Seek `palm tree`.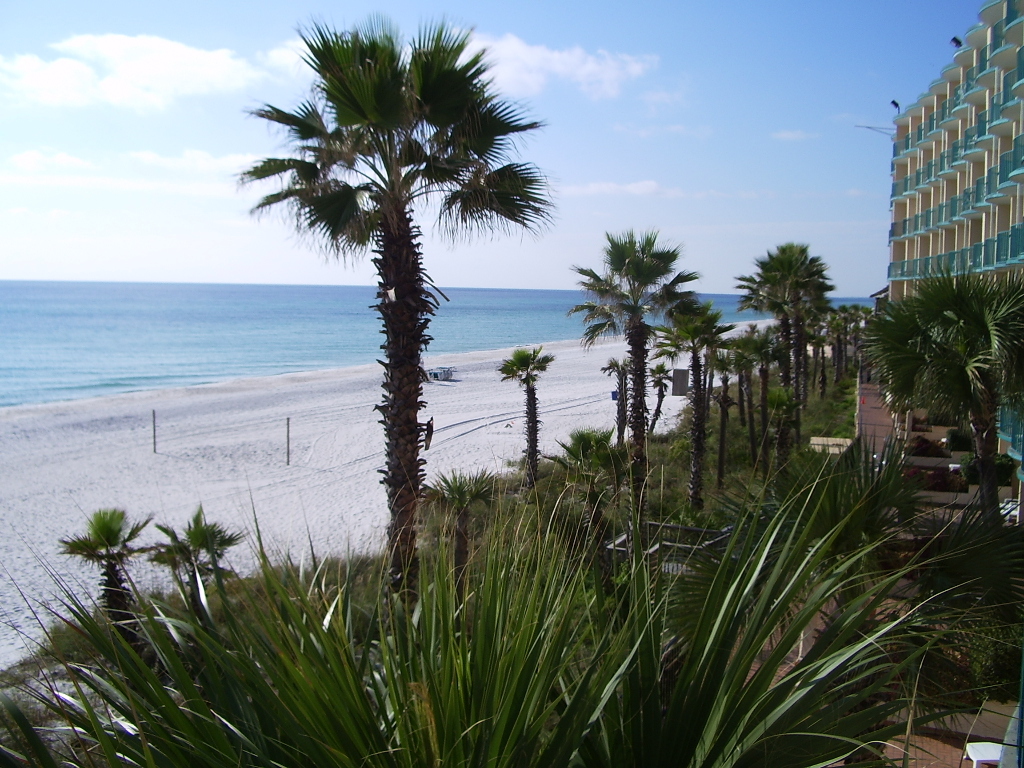
[743,245,832,383].
